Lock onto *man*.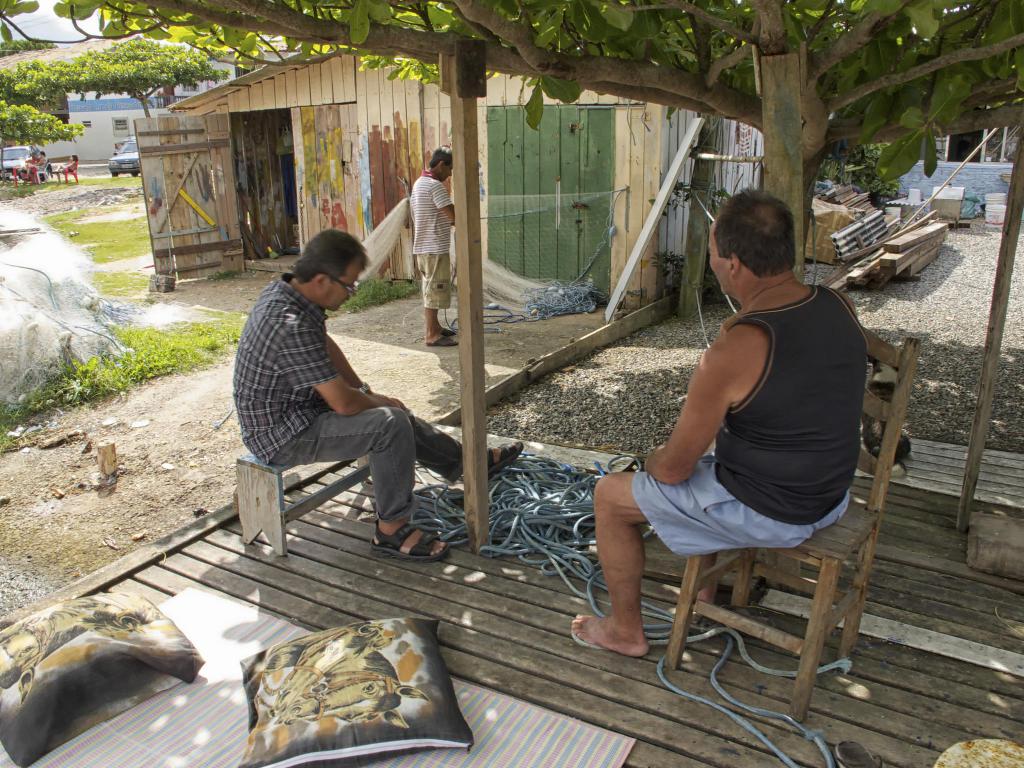
Locked: 407 142 458 347.
